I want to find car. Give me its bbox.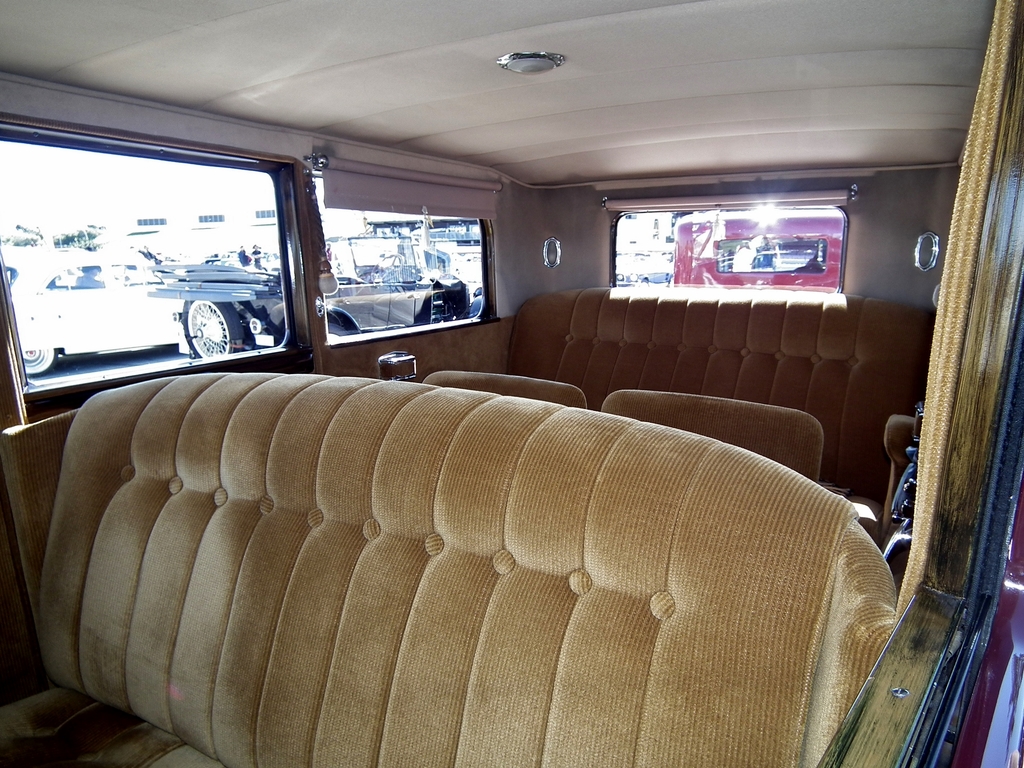
select_region(673, 203, 844, 292).
